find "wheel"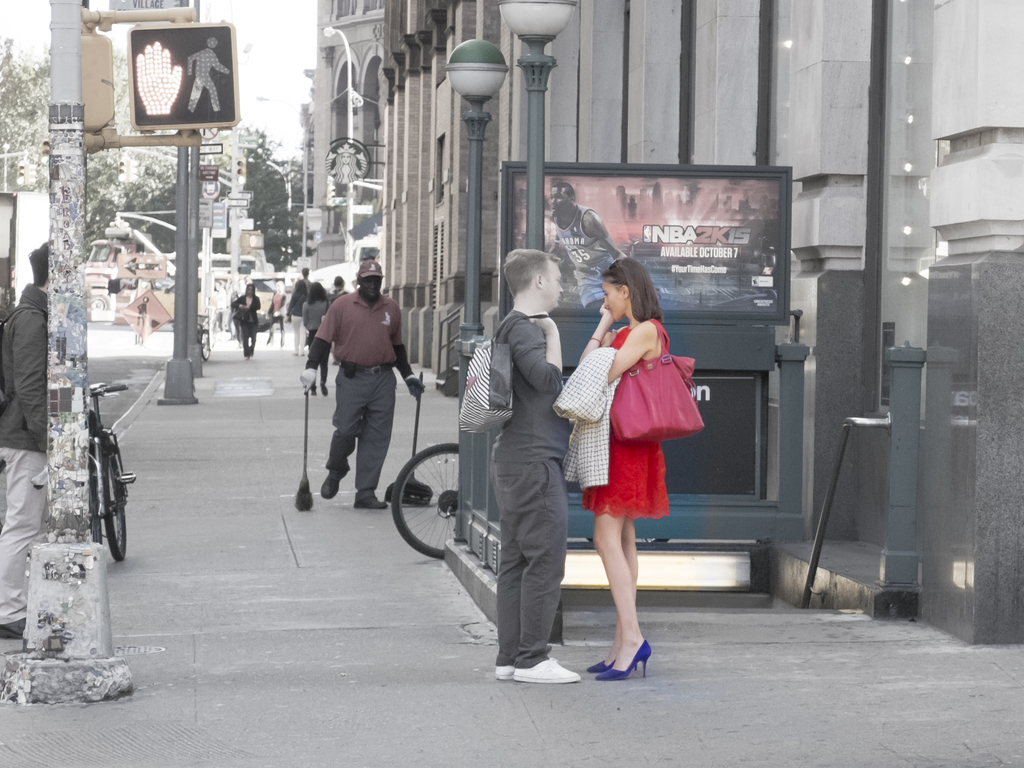
(90, 462, 102, 543)
